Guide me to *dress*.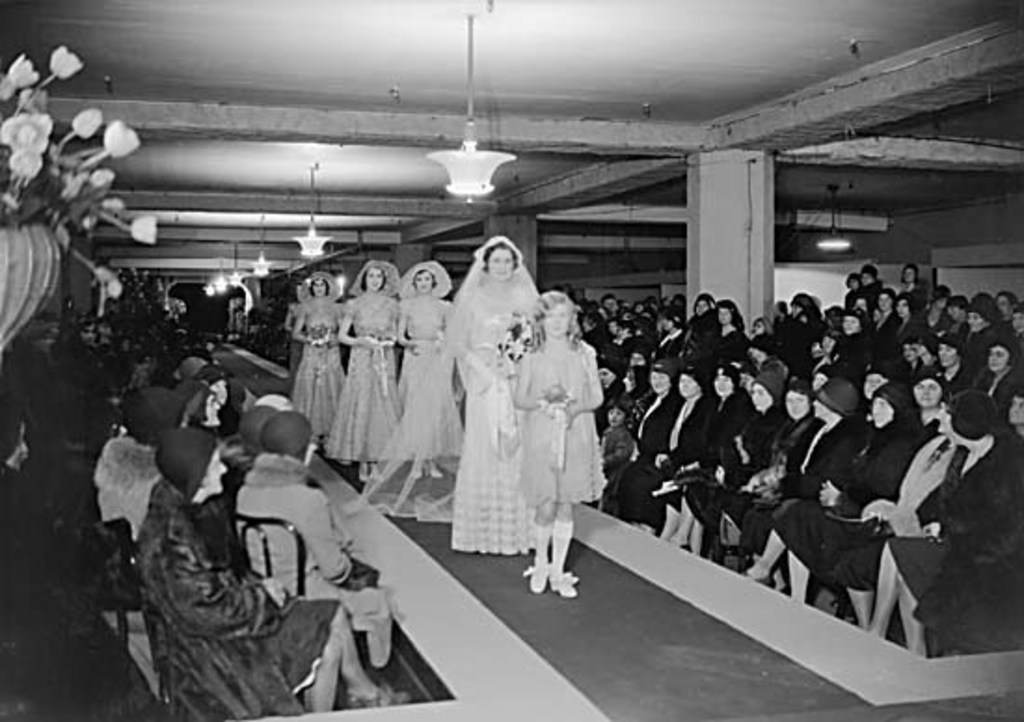
Guidance: bbox=(395, 296, 462, 460).
